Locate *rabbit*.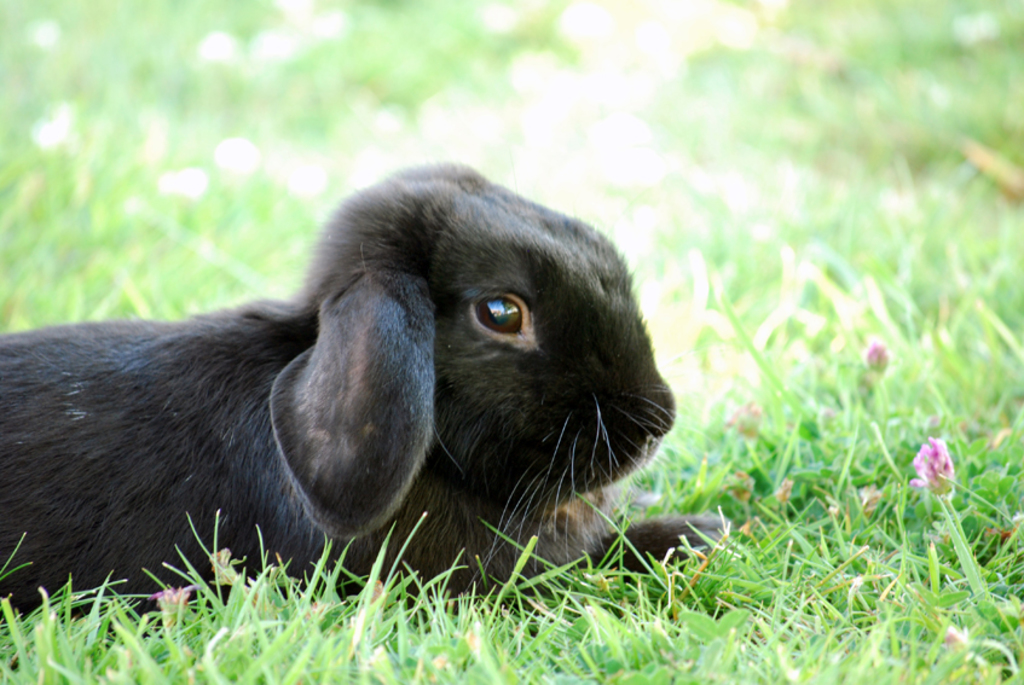
Bounding box: bbox=(0, 161, 731, 621).
